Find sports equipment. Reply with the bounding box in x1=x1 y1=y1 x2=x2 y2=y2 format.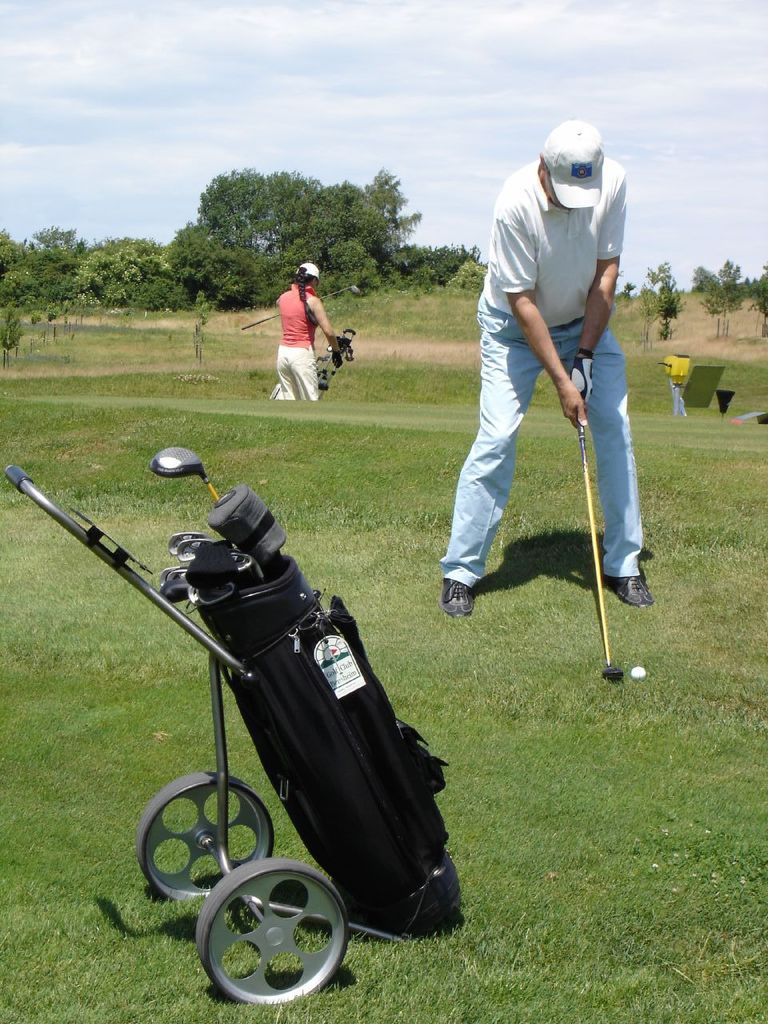
x1=568 y1=357 x2=596 y2=411.
